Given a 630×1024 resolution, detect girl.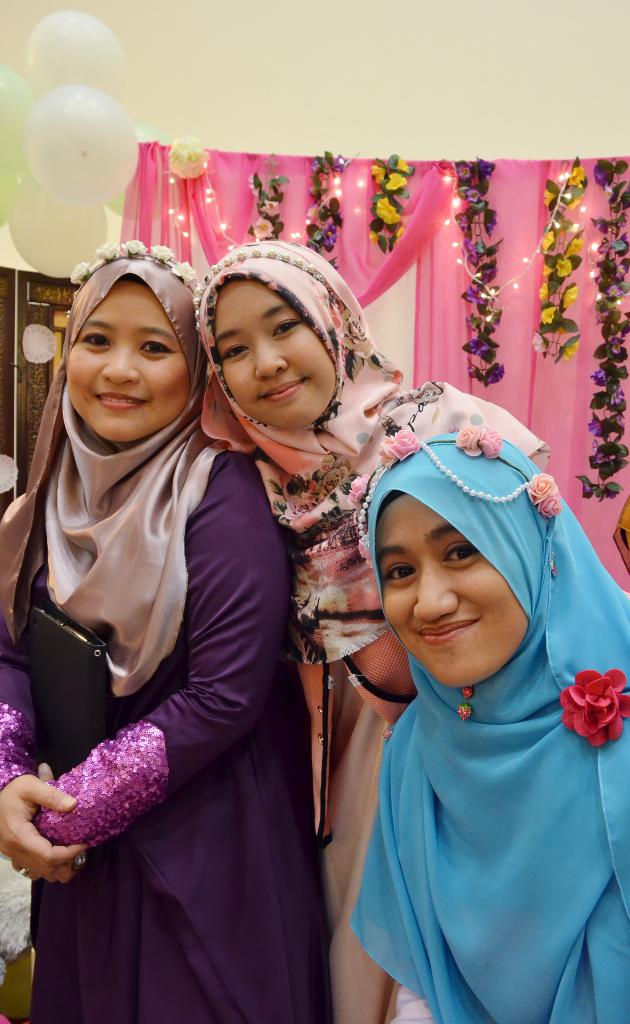
x1=341, y1=424, x2=629, y2=1023.
